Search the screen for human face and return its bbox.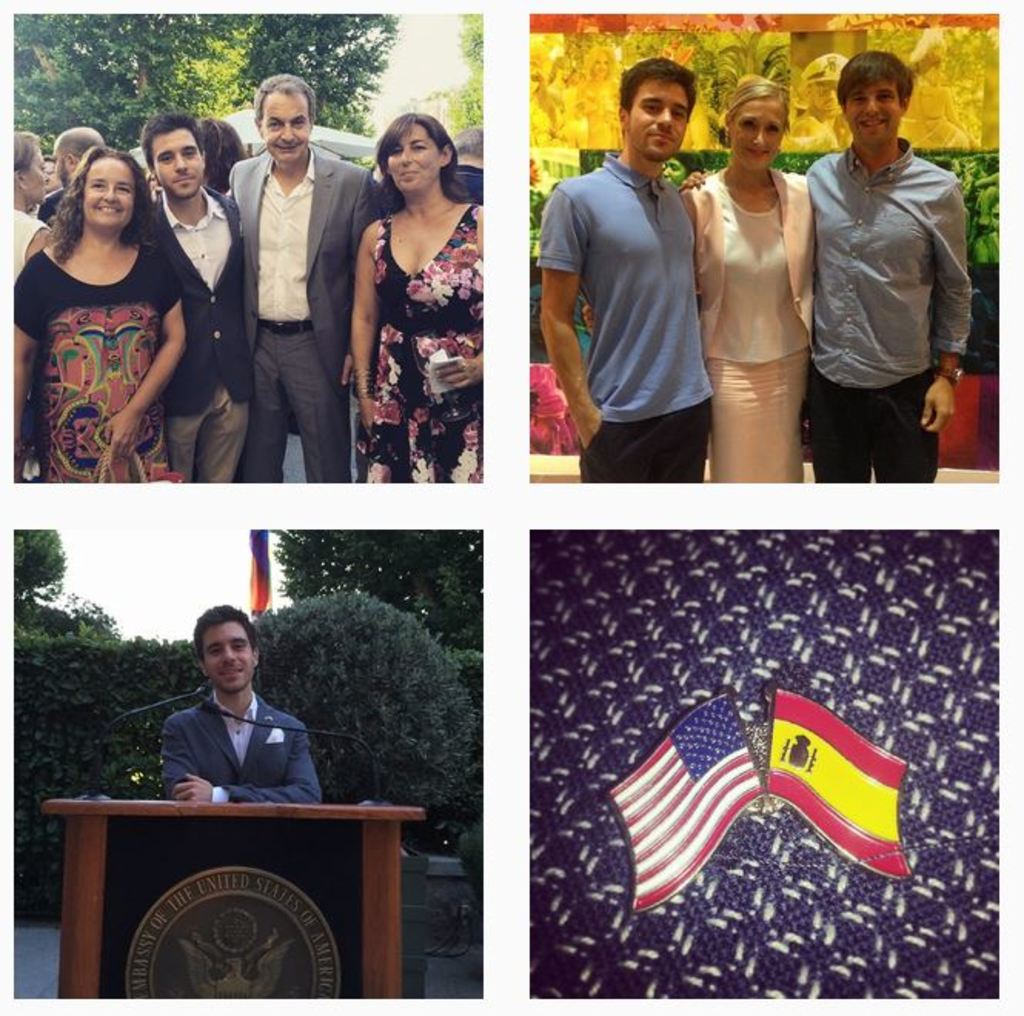
Found: 75,157,136,232.
